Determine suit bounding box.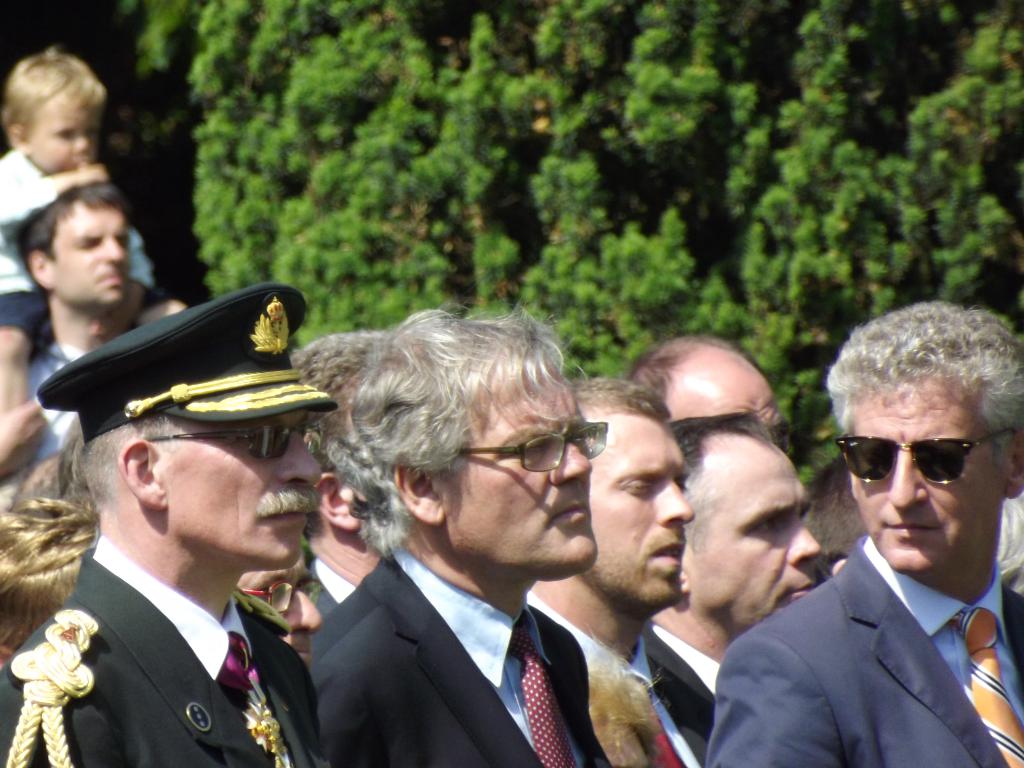
Determined: {"x1": 719, "y1": 426, "x2": 1023, "y2": 763}.
